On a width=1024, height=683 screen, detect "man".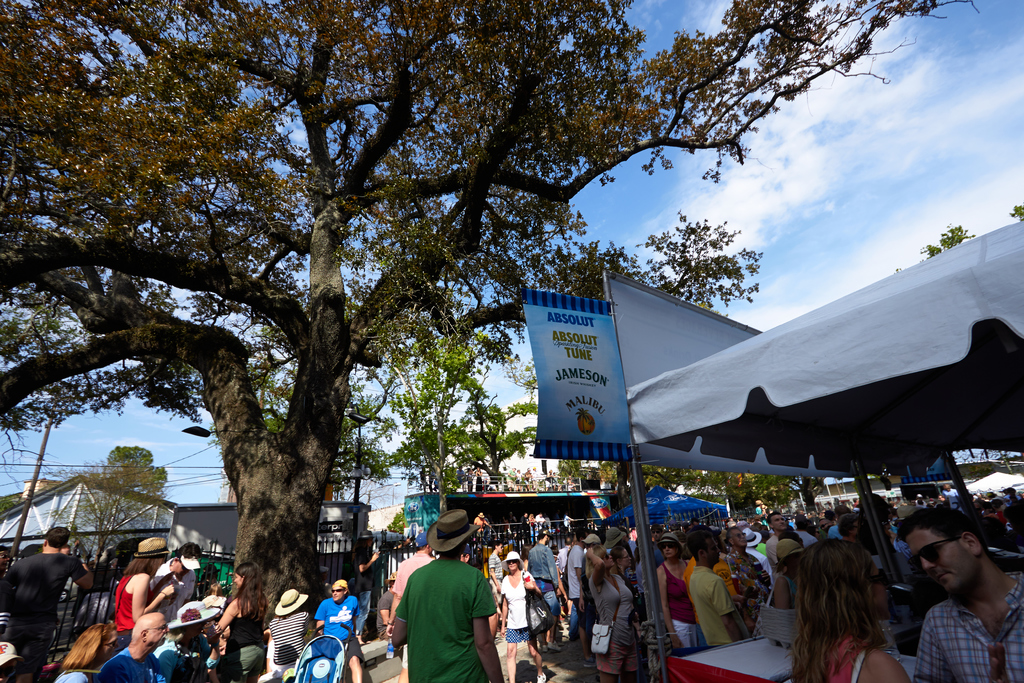
Rect(391, 506, 508, 682).
